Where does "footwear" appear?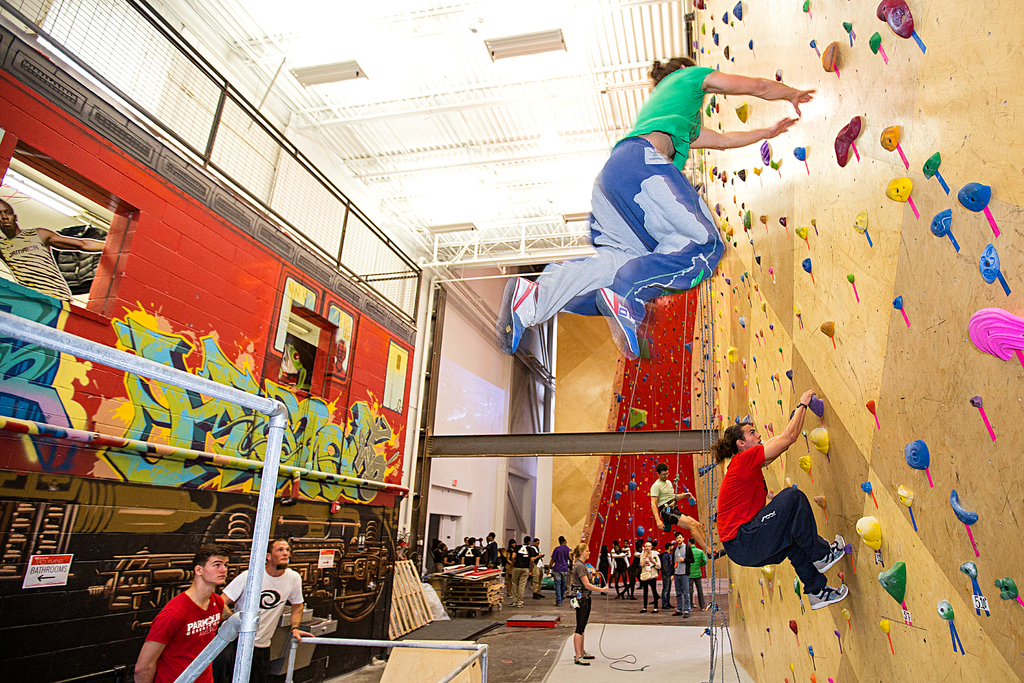
Appears at locate(555, 602, 561, 607).
